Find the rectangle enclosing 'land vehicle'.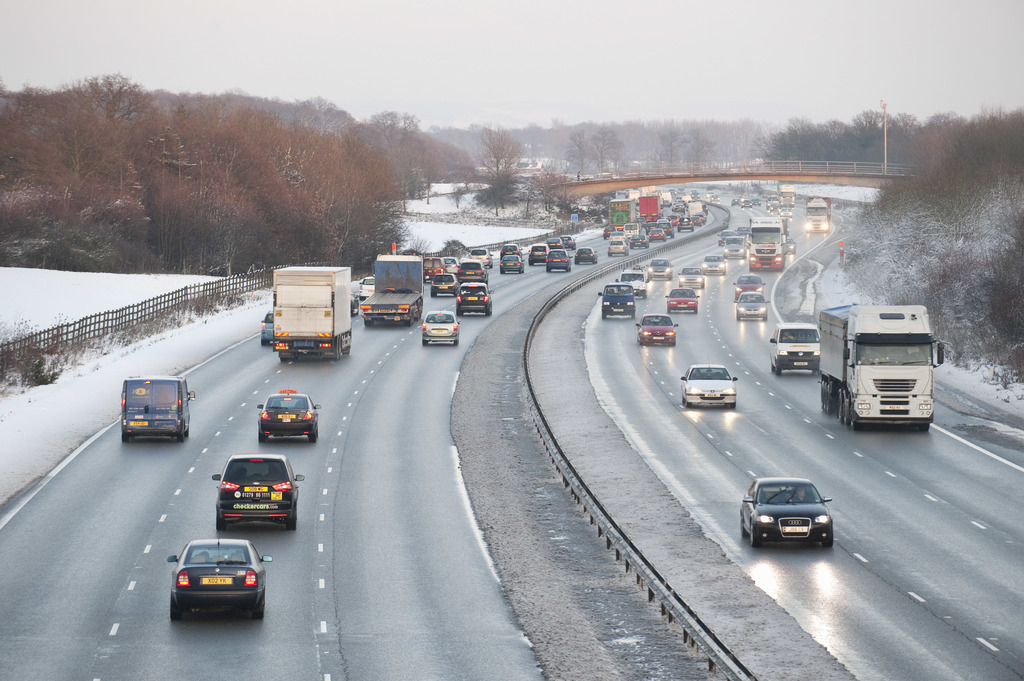
left=600, top=223, right=618, bottom=239.
